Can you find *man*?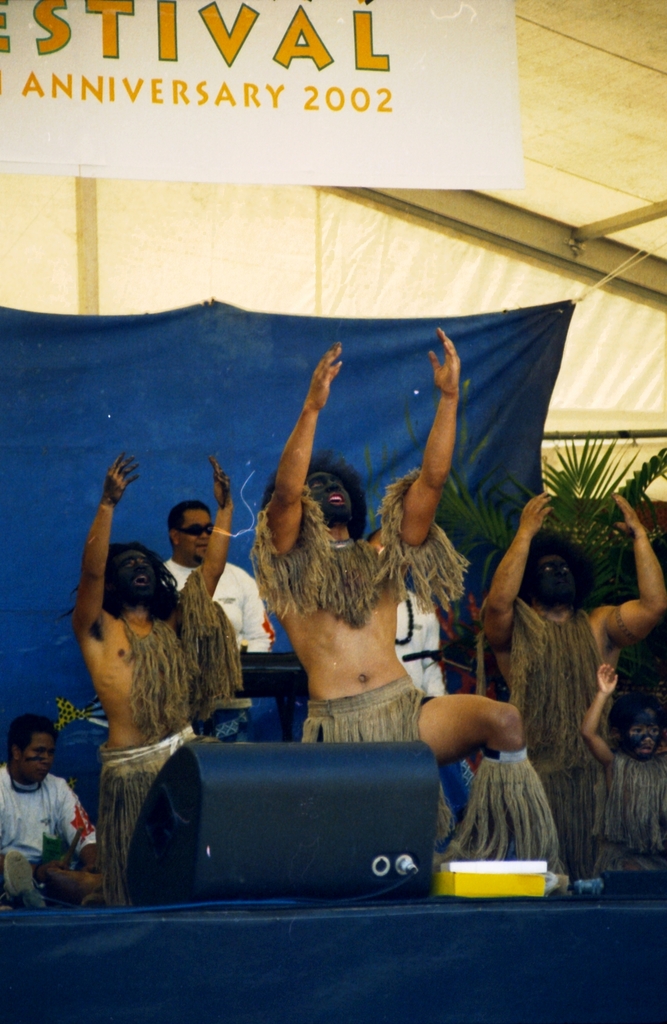
Yes, bounding box: 0 730 91 906.
